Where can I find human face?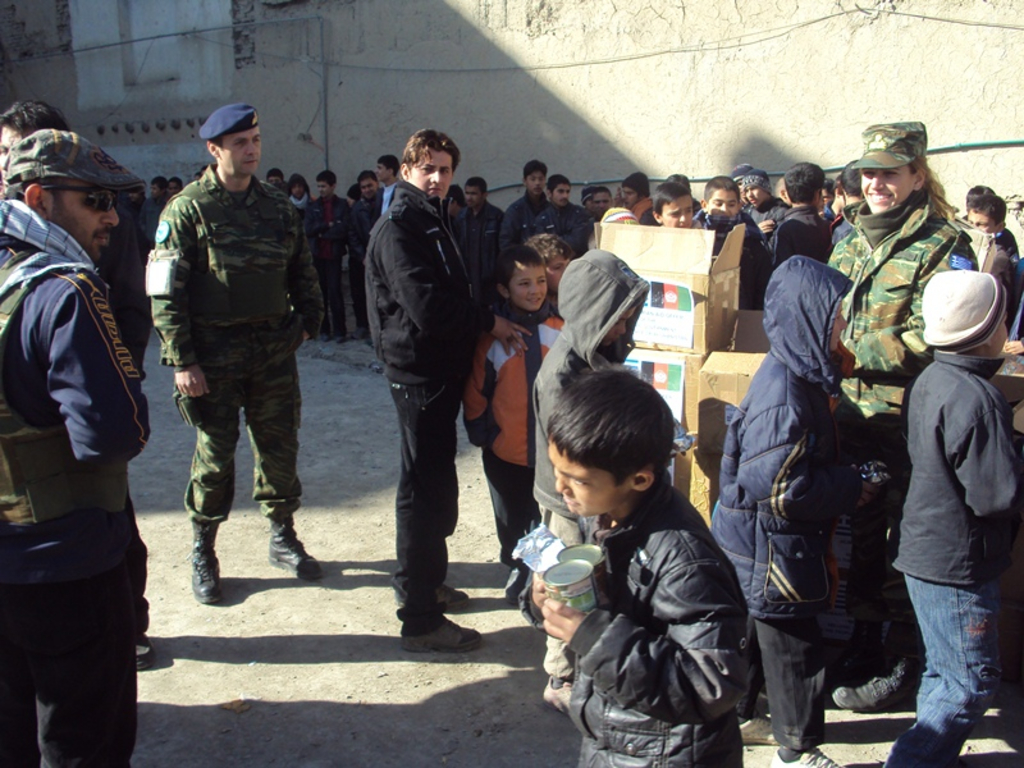
You can find it at [left=593, top=189, right=614, bottom=215].
